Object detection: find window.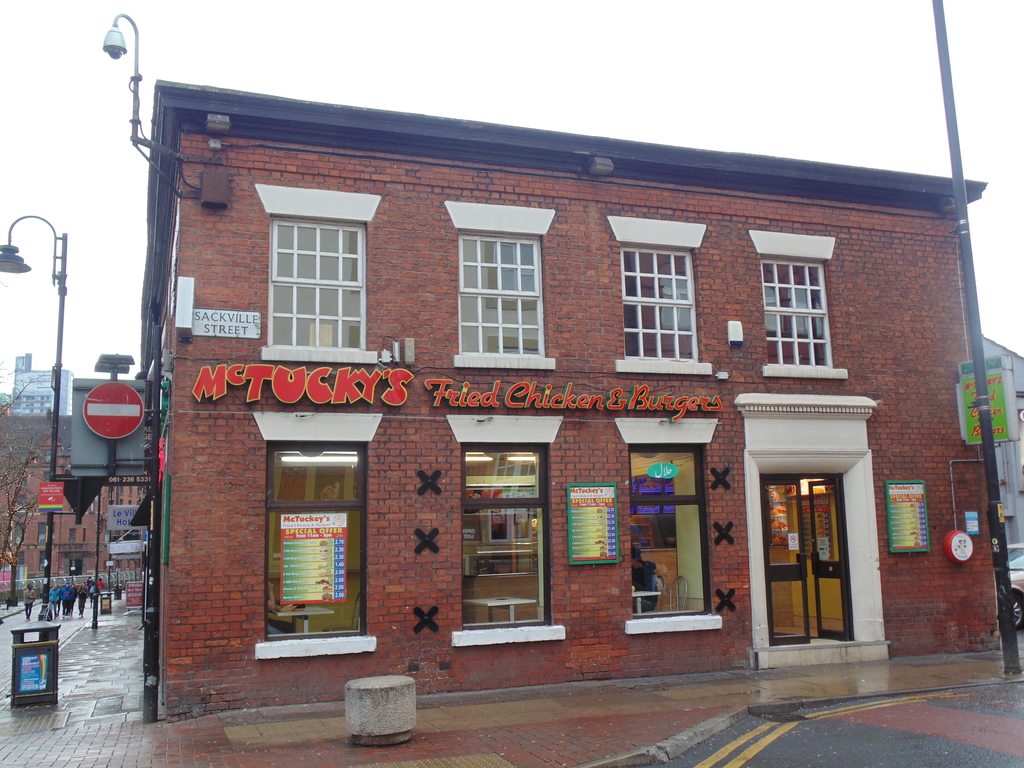
bbox=(254, 184, 381, 368).
